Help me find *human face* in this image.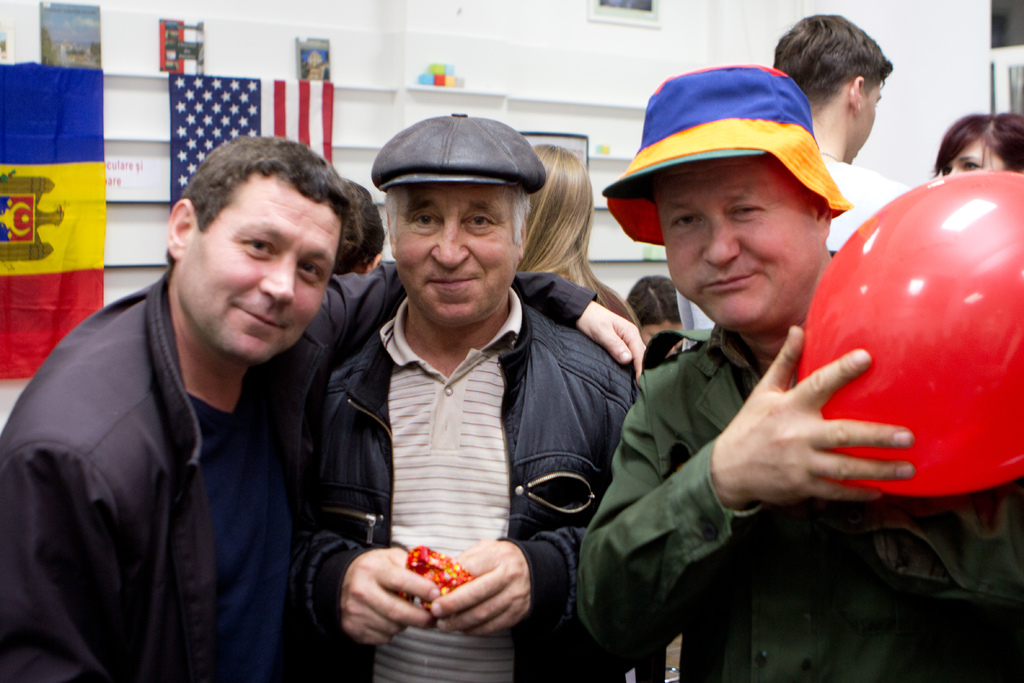
Found it: <bbox>851, 81, 883, 167</bbox>.
